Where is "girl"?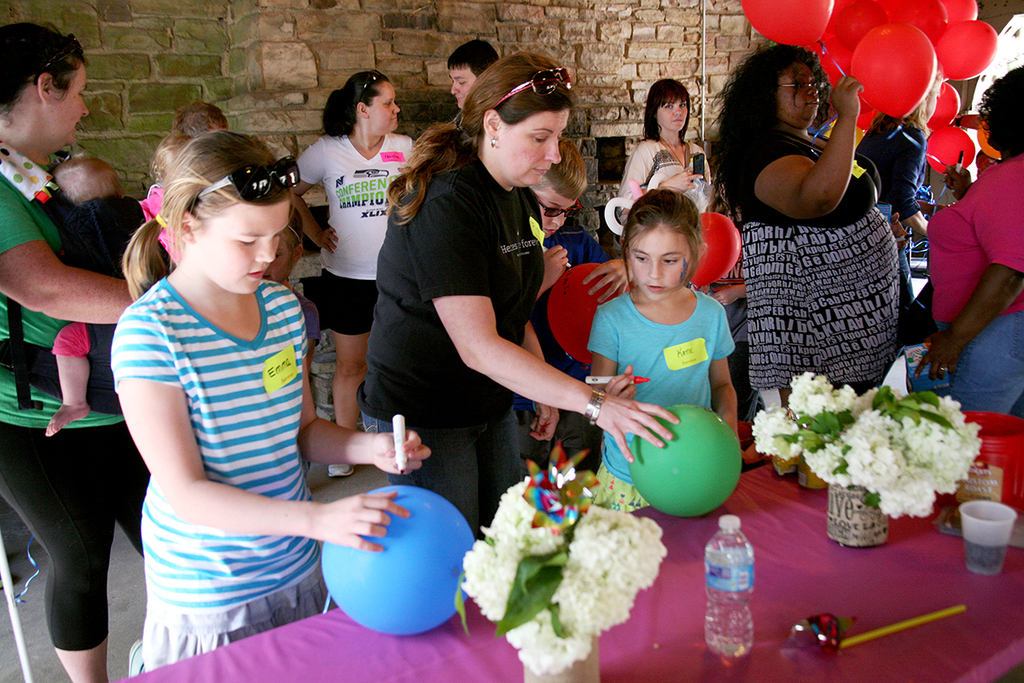
Rect(586, 182, 743, 516).
